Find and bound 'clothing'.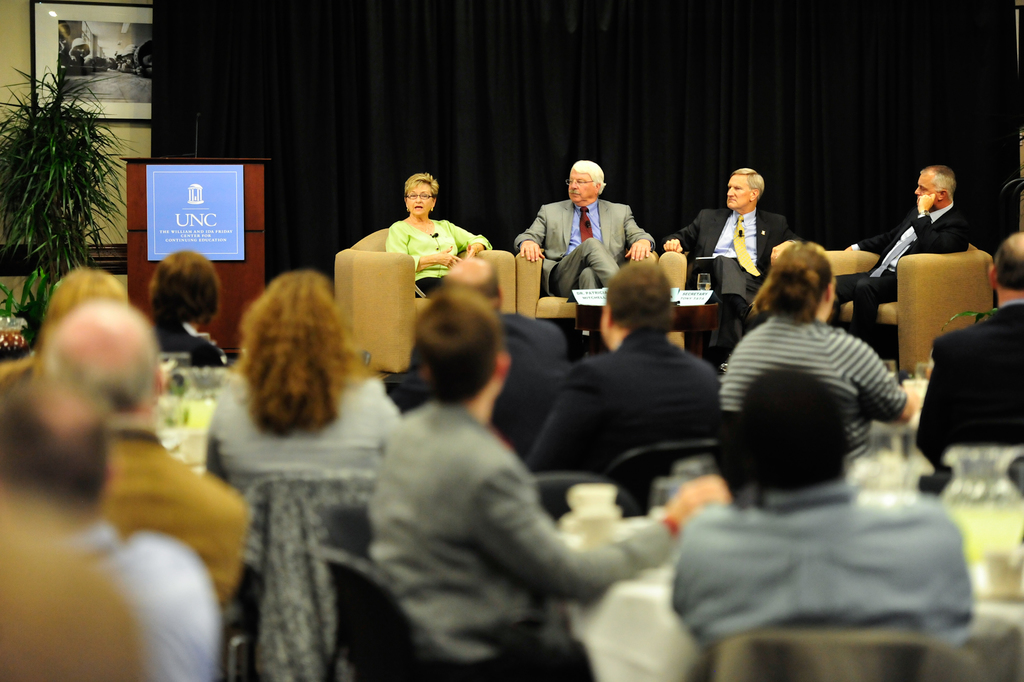
Bound: box(372, 407, 640, 681).
